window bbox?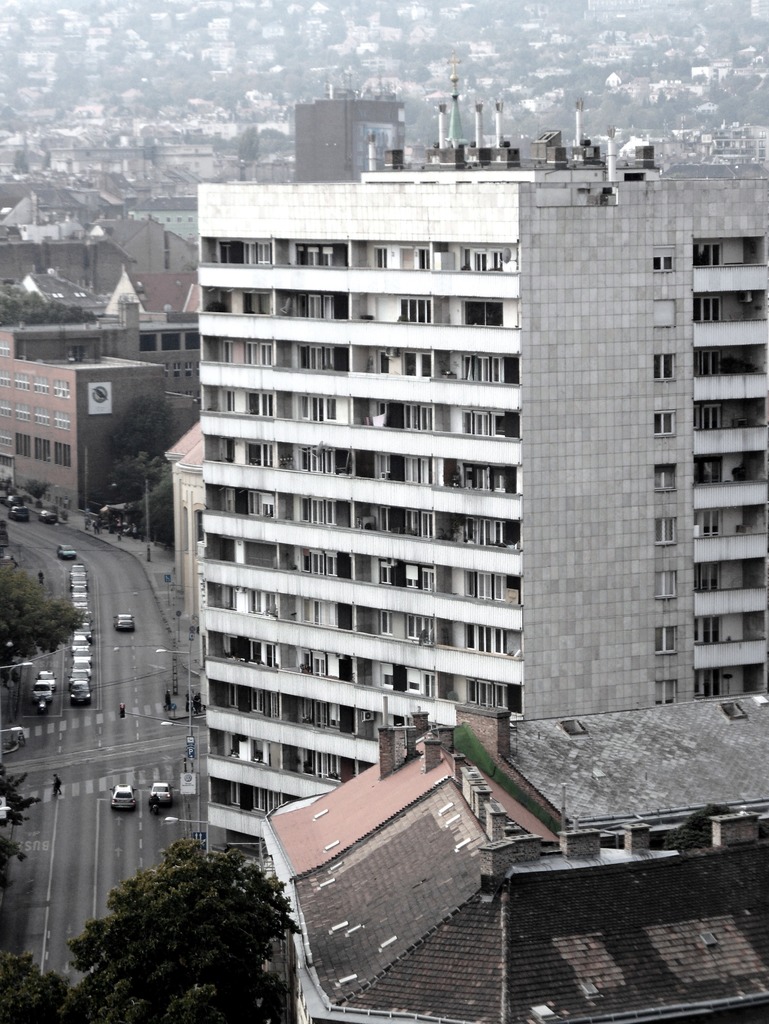
(695, 456, 721, 491)
